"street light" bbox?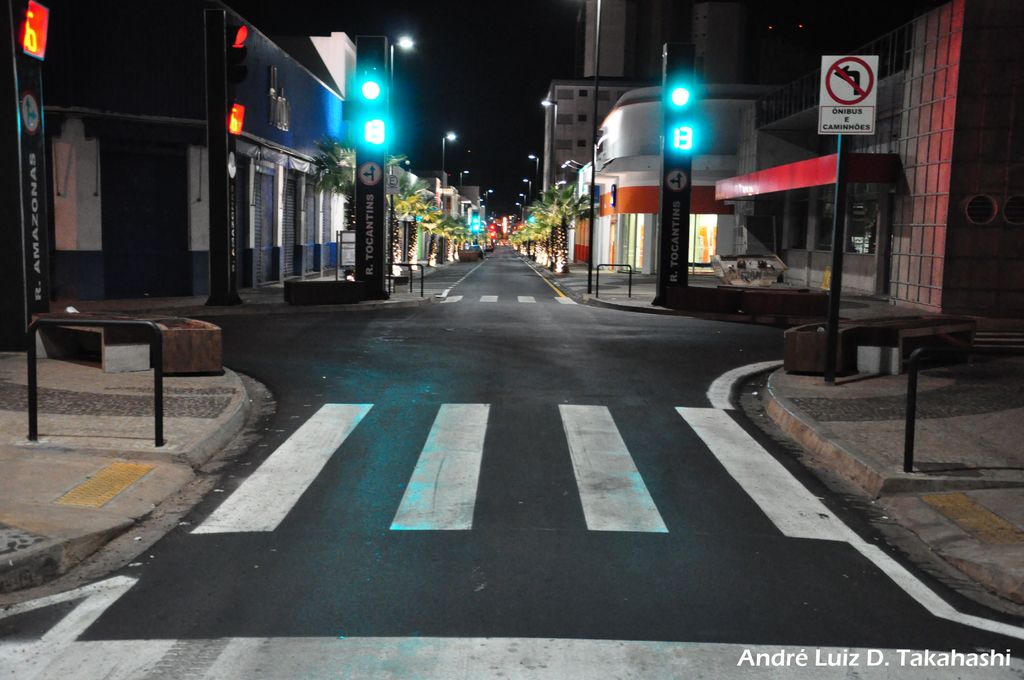
{"x1": 389, "y1": 31, "x2": 417, "y2": 290}
